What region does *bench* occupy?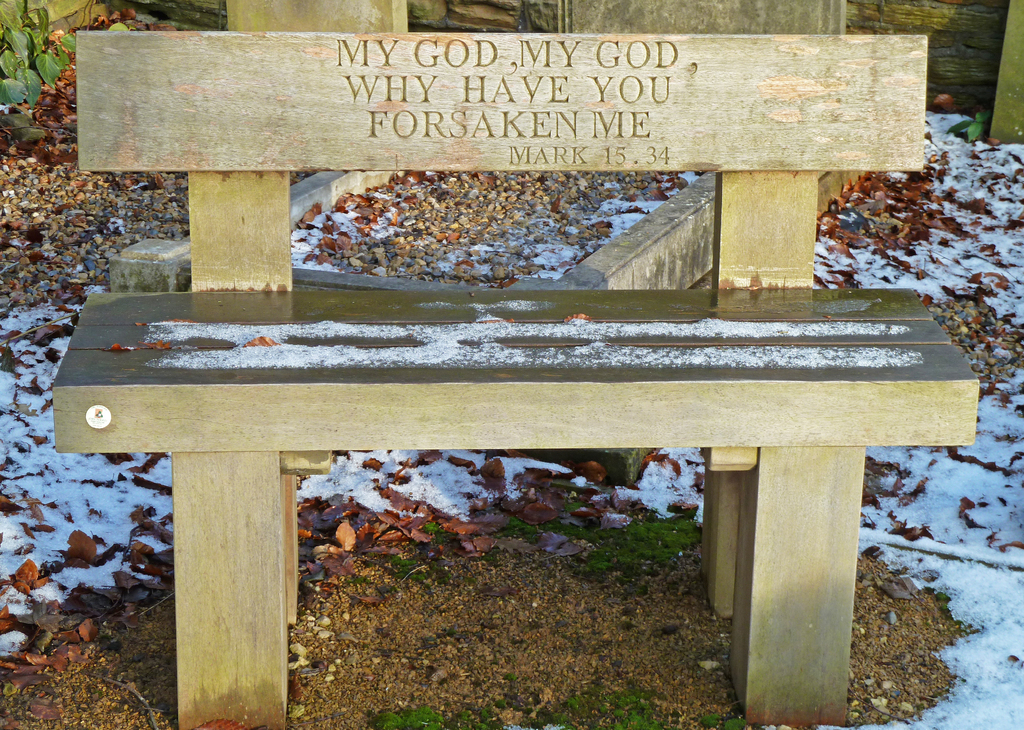
pyautogui.locateOnScreen(52, 33, 975, 729).
